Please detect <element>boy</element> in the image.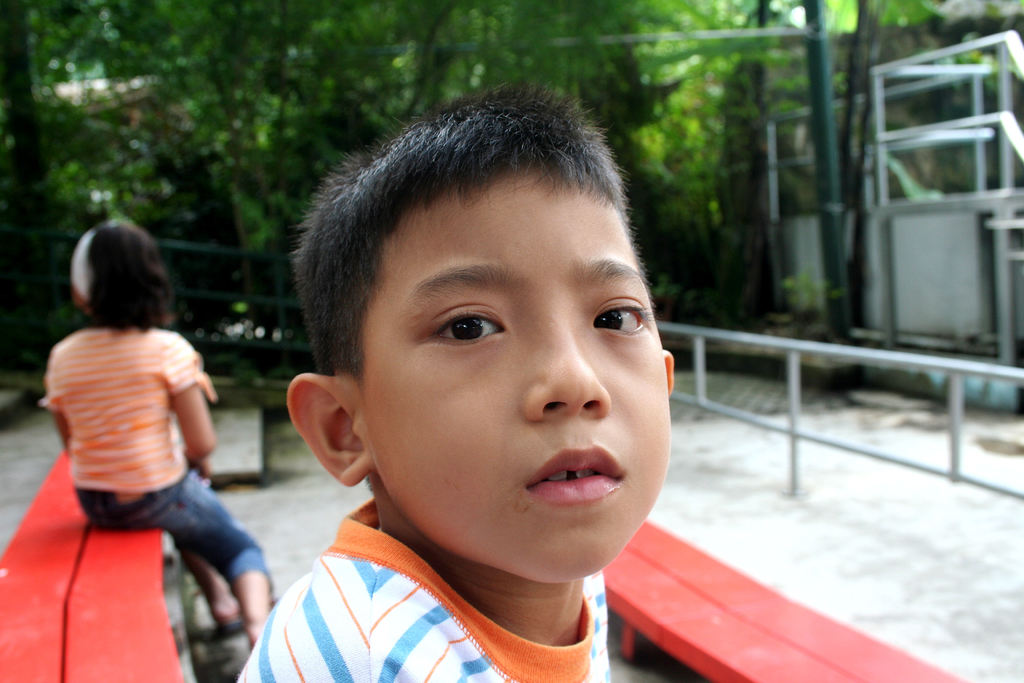
x1=211 y1=80 x2=734 y2=682.
